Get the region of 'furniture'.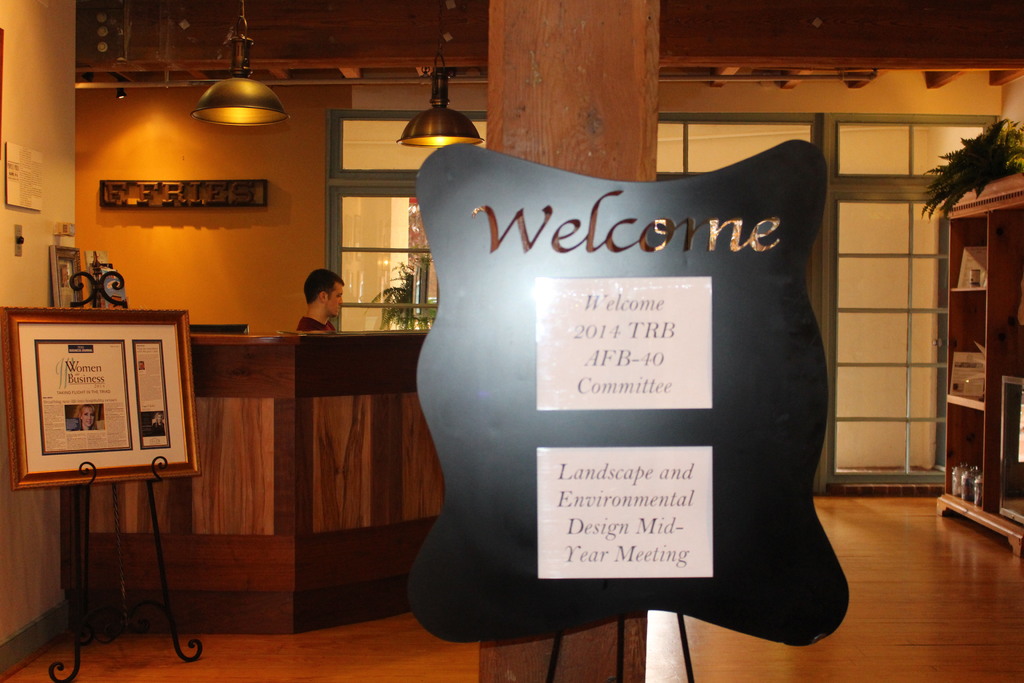
crop(61, 334, 447, 634).
